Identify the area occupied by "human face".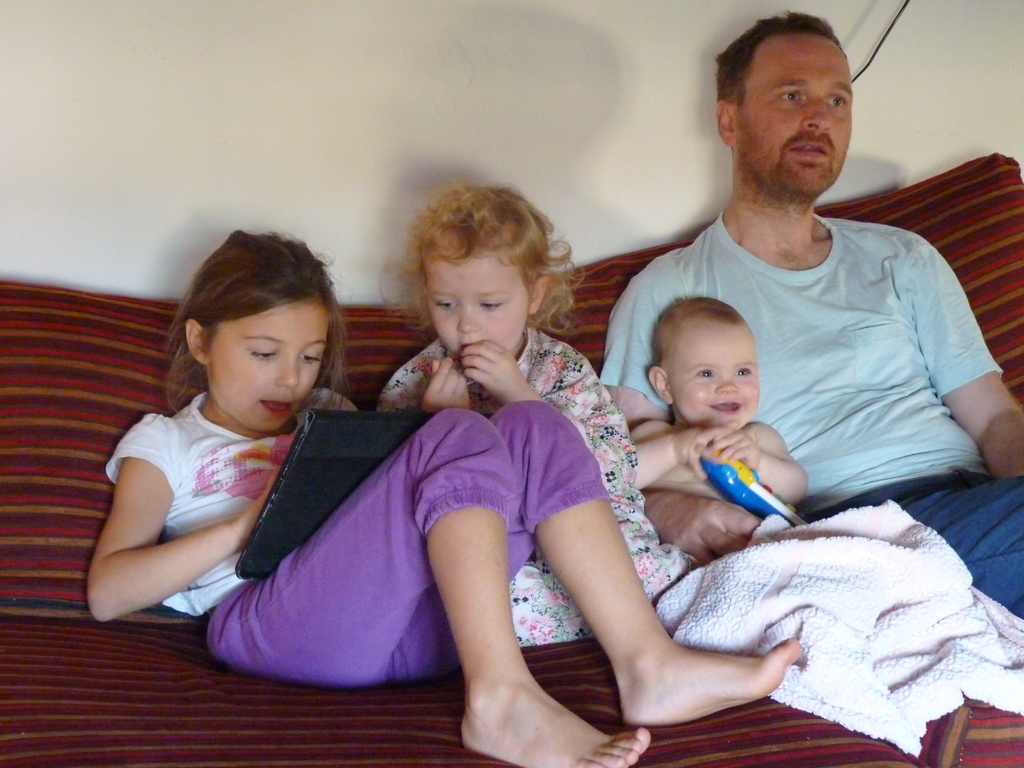
Area: [left=420, top=258, right=530, bottom=351].
